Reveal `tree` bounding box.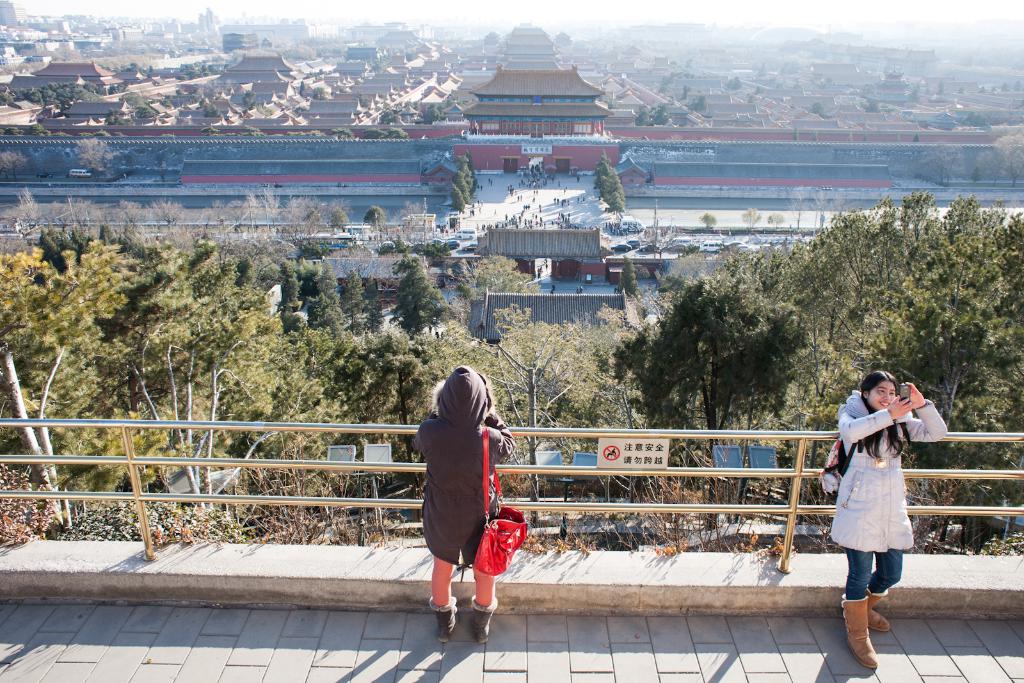
Revealed: select_region(0, 126, 25, 137).
